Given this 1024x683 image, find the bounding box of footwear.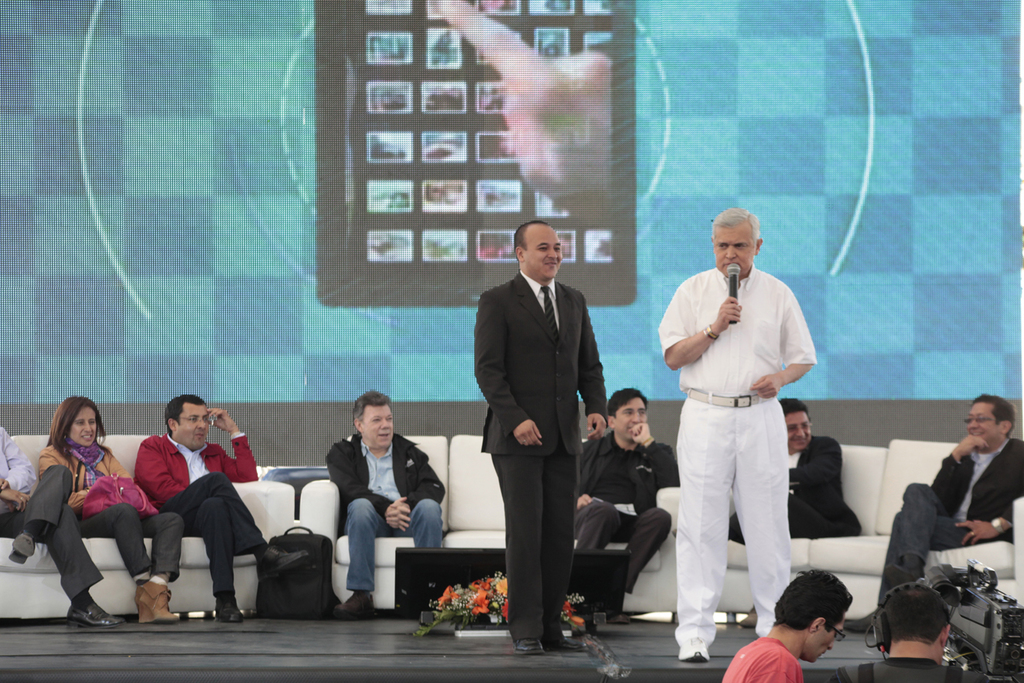
left=609, top=612, right=630, bottom=624.
